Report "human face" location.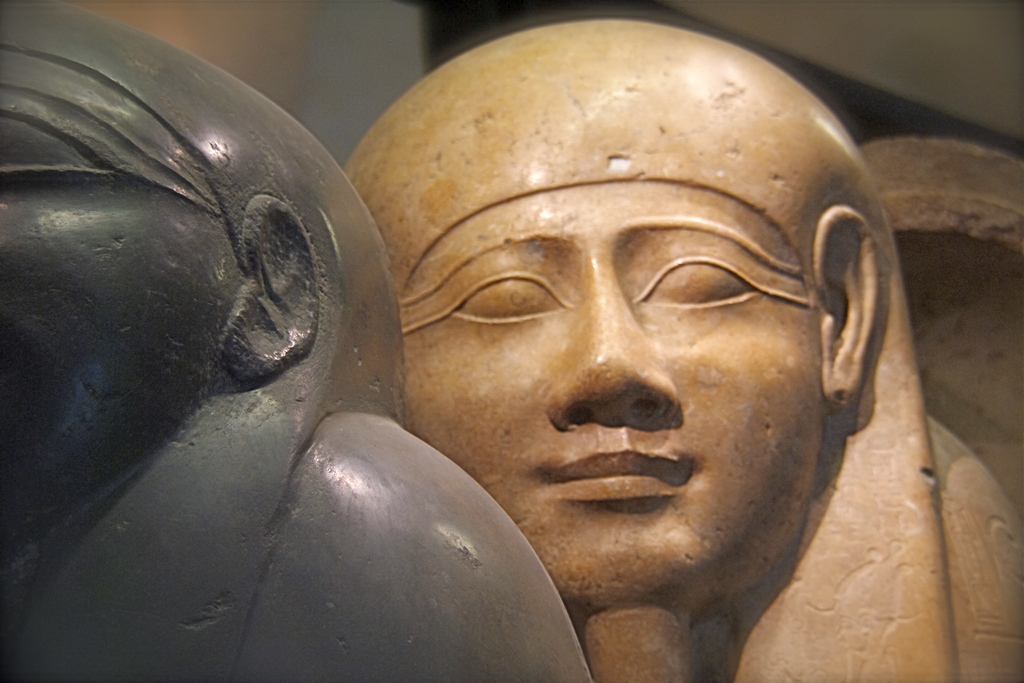
Report: box(0, 110, 216, 527).
